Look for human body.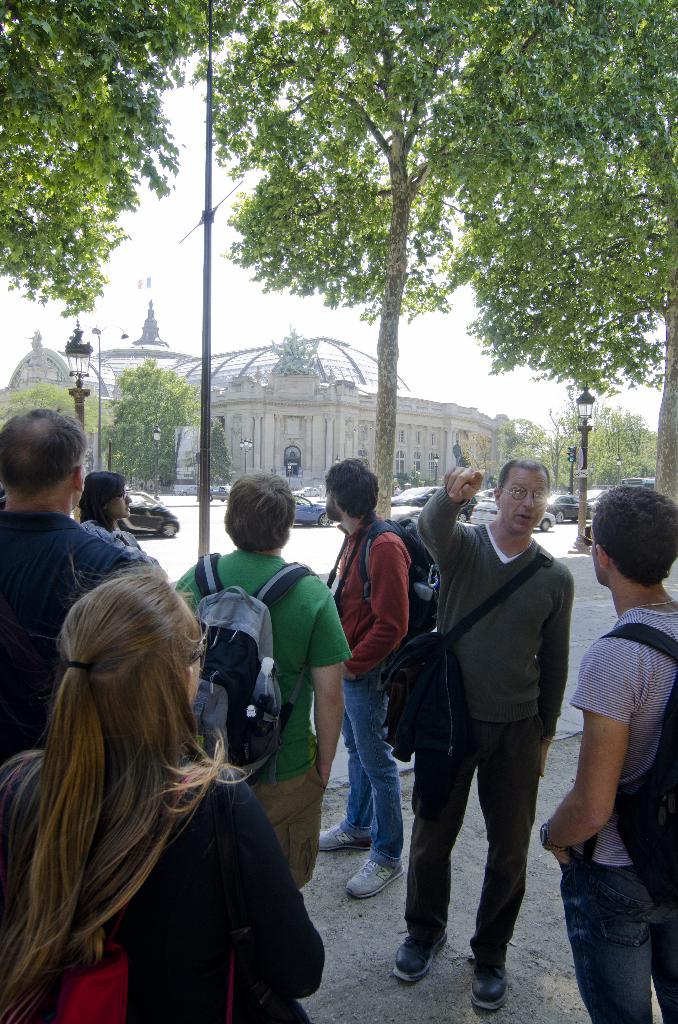
Found: 0:564:325:1023.
